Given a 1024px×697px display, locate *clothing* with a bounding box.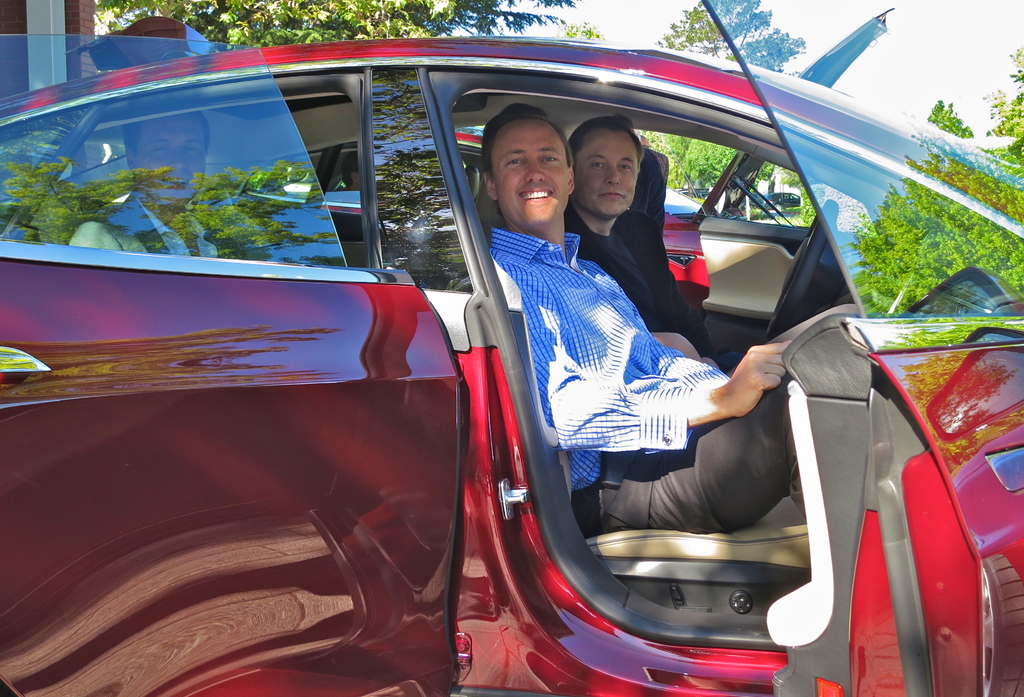
Located: crop(565, 212, 756, 373).
